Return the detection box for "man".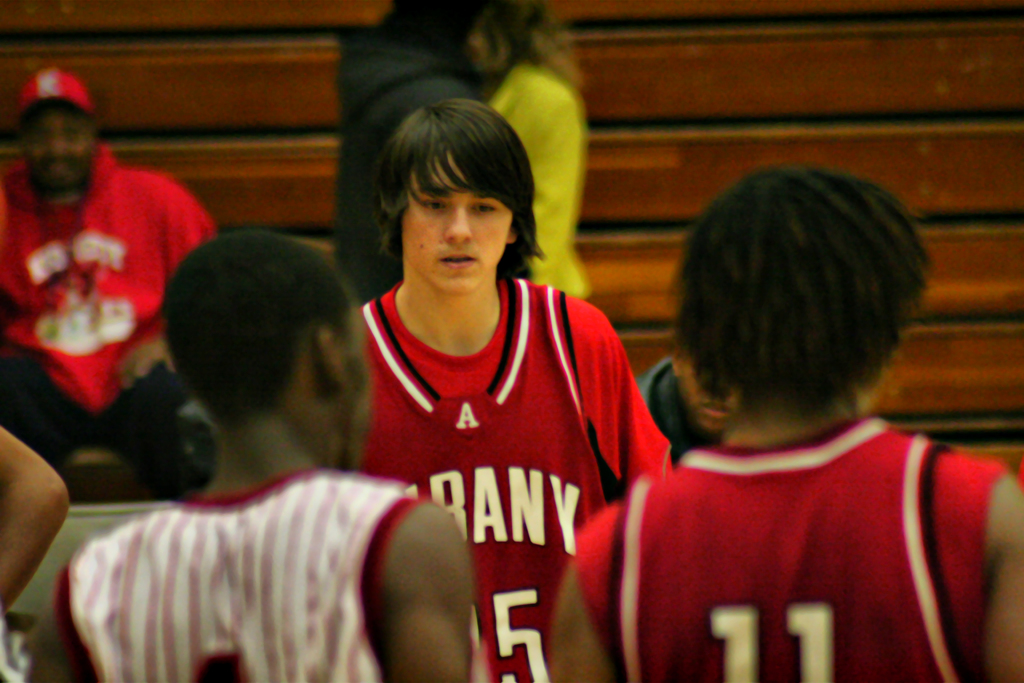
locate(357, 97, 687, 682).
